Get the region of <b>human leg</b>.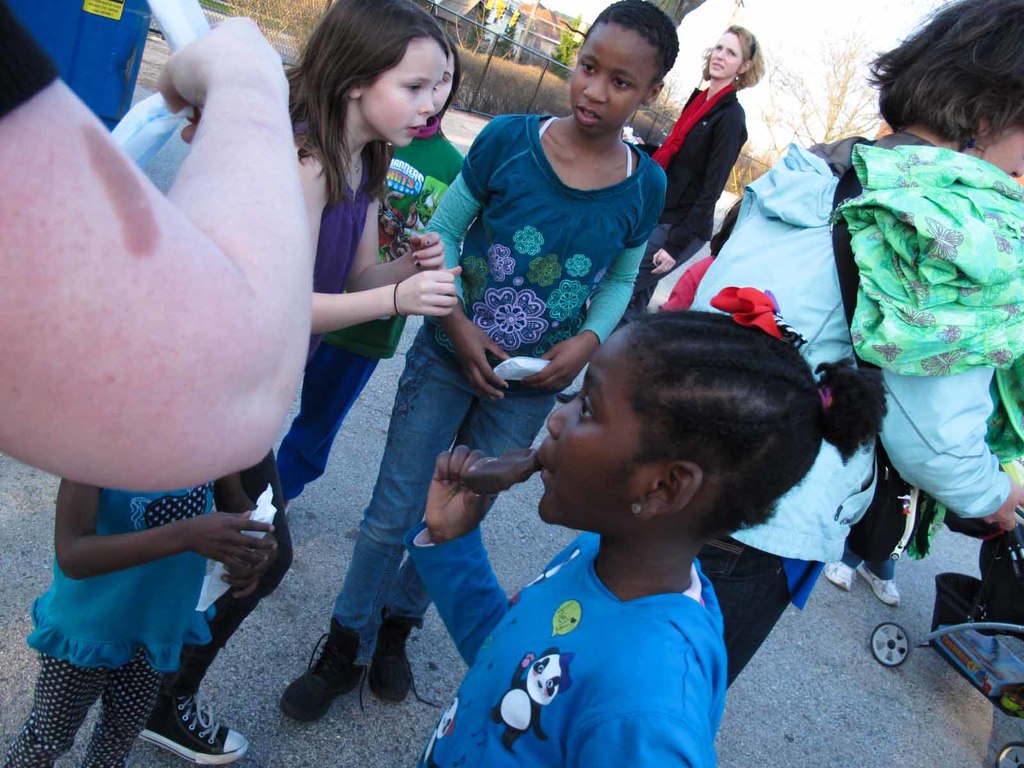
[x1=698, y1=494, x2=826, y2=694].
